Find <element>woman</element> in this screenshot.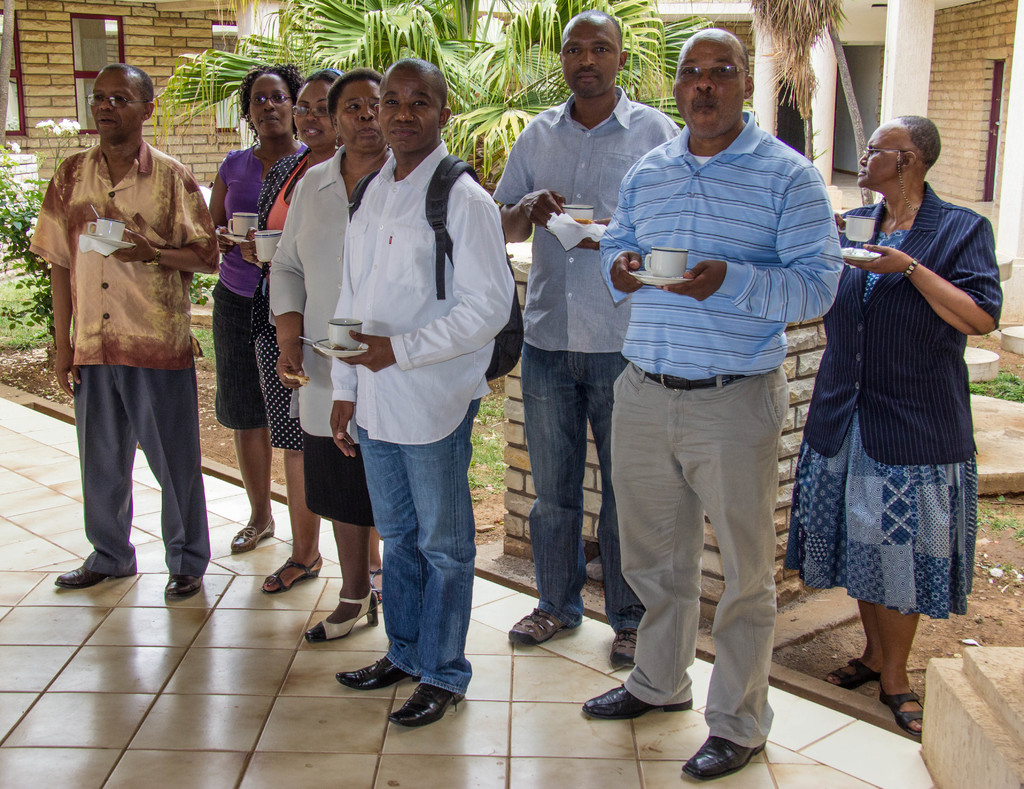
The bounding box for <element>woman</element> is 790:119:989:702.
